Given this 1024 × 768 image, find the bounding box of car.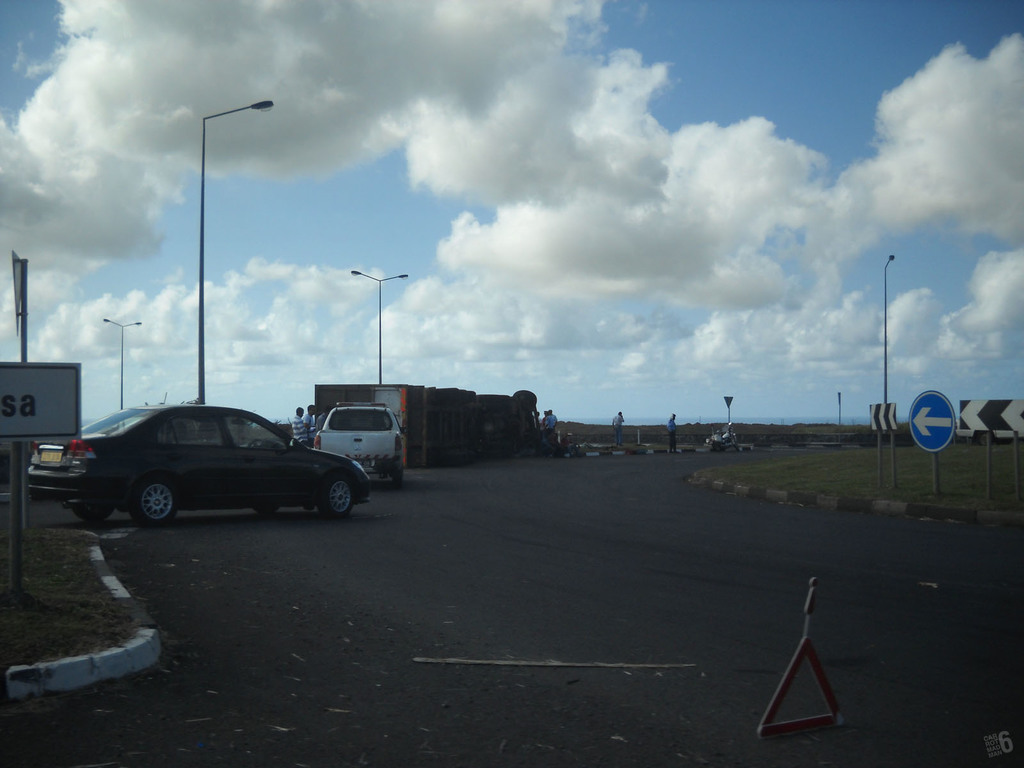
61,398,373,532.
